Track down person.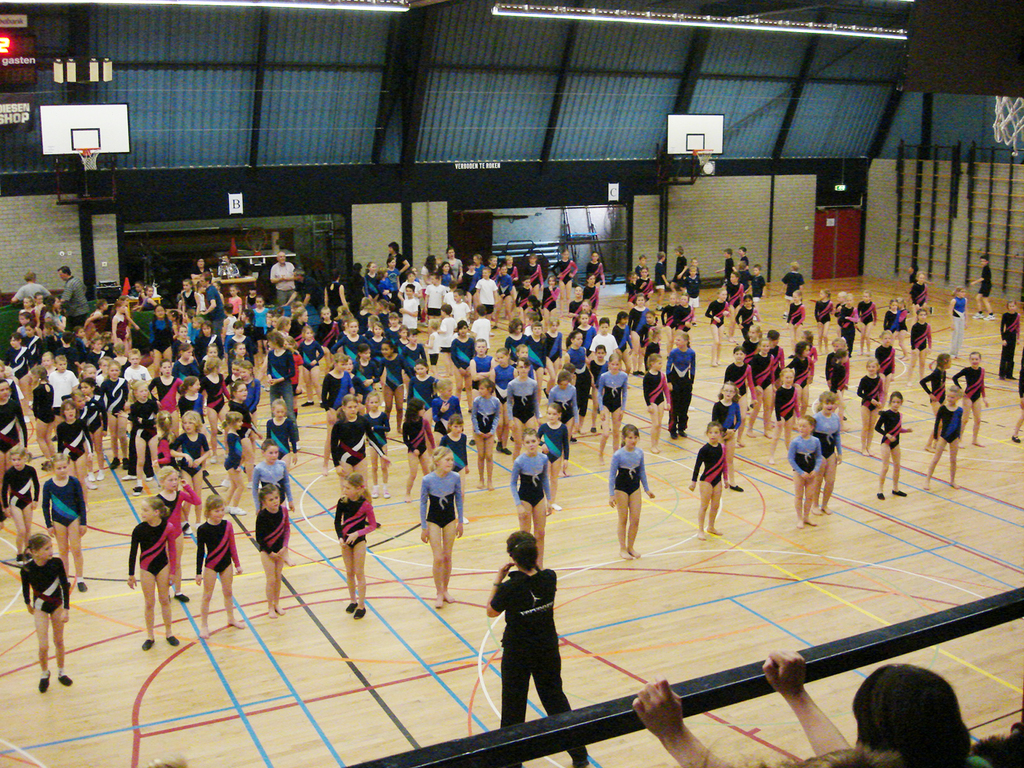
Tracked to (417,449,465,611).
